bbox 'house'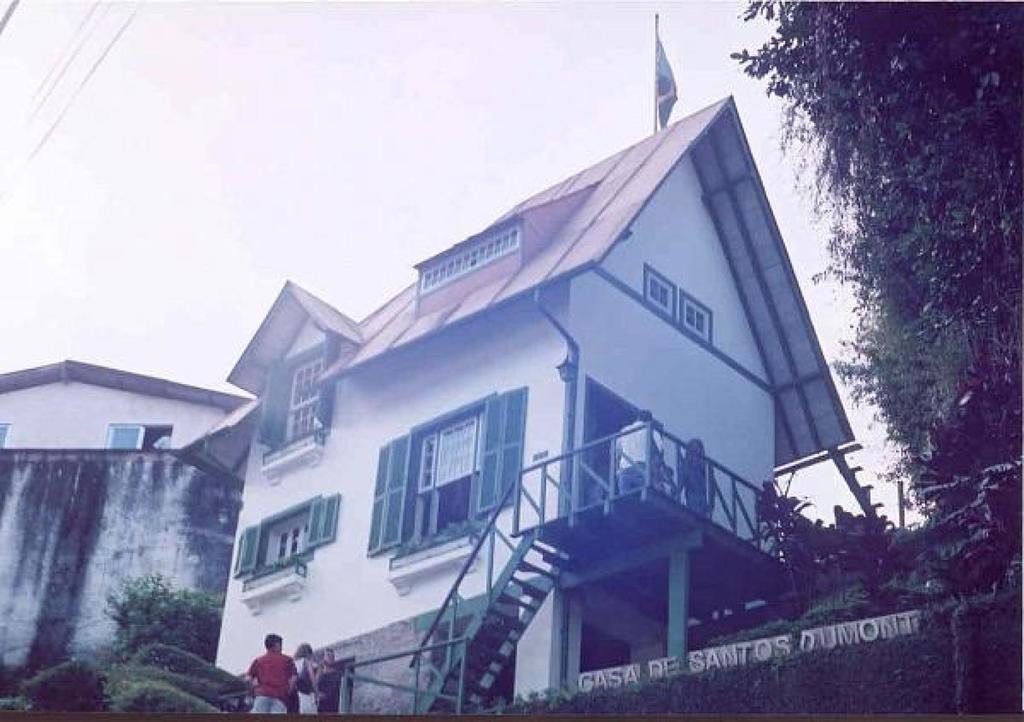
x1=8, y1=355, x2=273, y2=688
